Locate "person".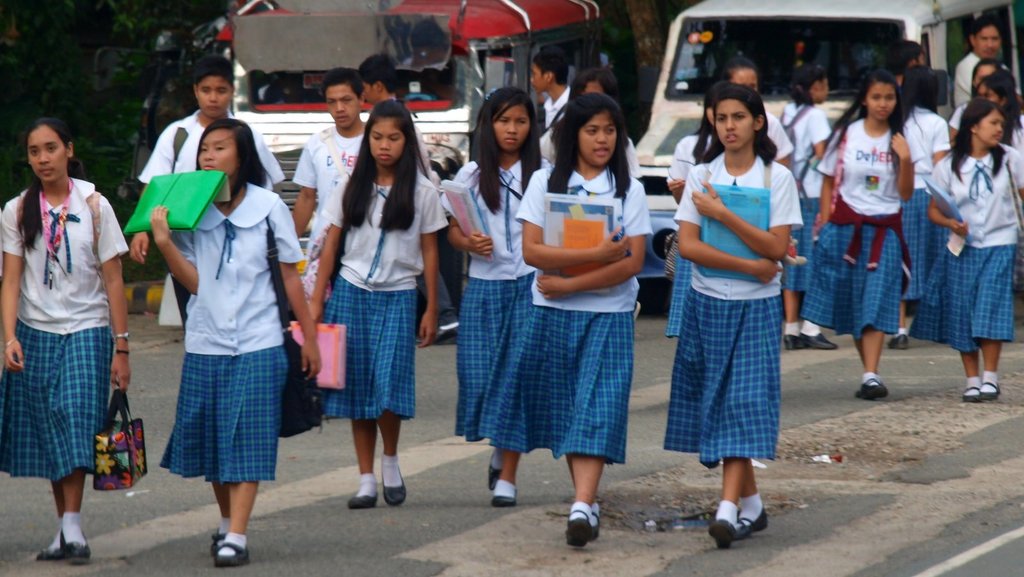
Bounding box: <region>658, 83, 801, 534</region>.
